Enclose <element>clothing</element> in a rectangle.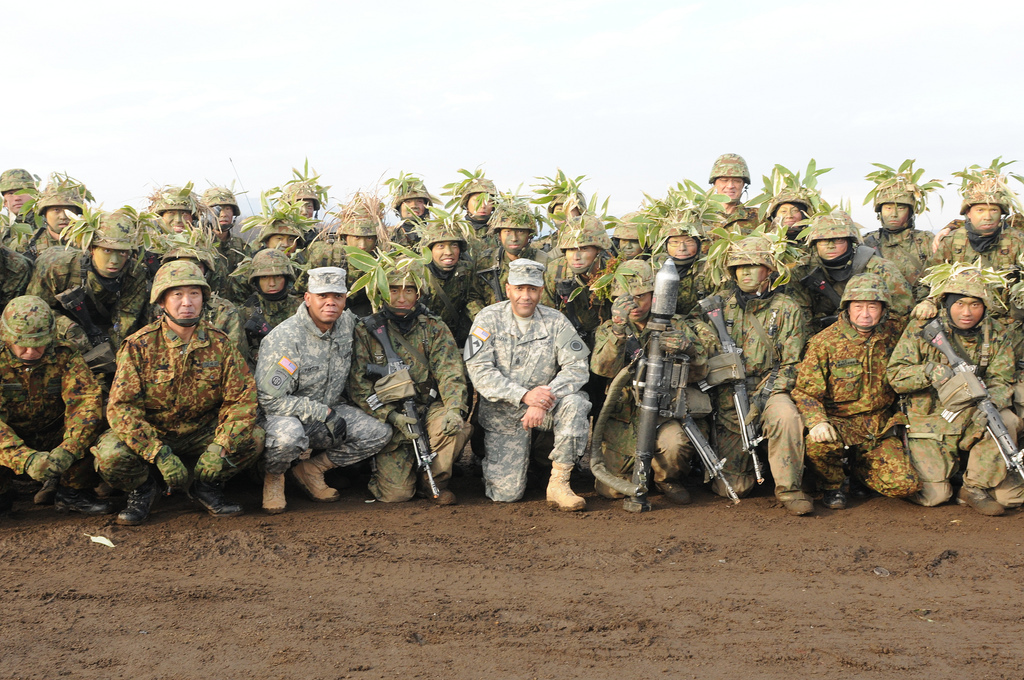
<region>793, 313, 912, 490</region>.
